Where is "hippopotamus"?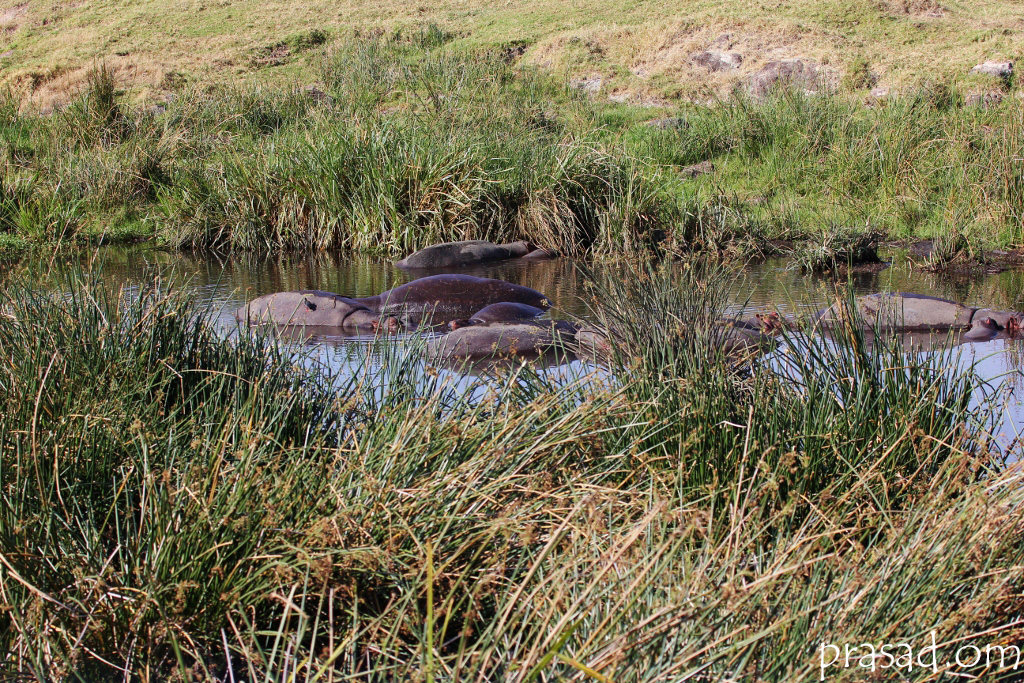
select_region(396, 237, 535, 269).
